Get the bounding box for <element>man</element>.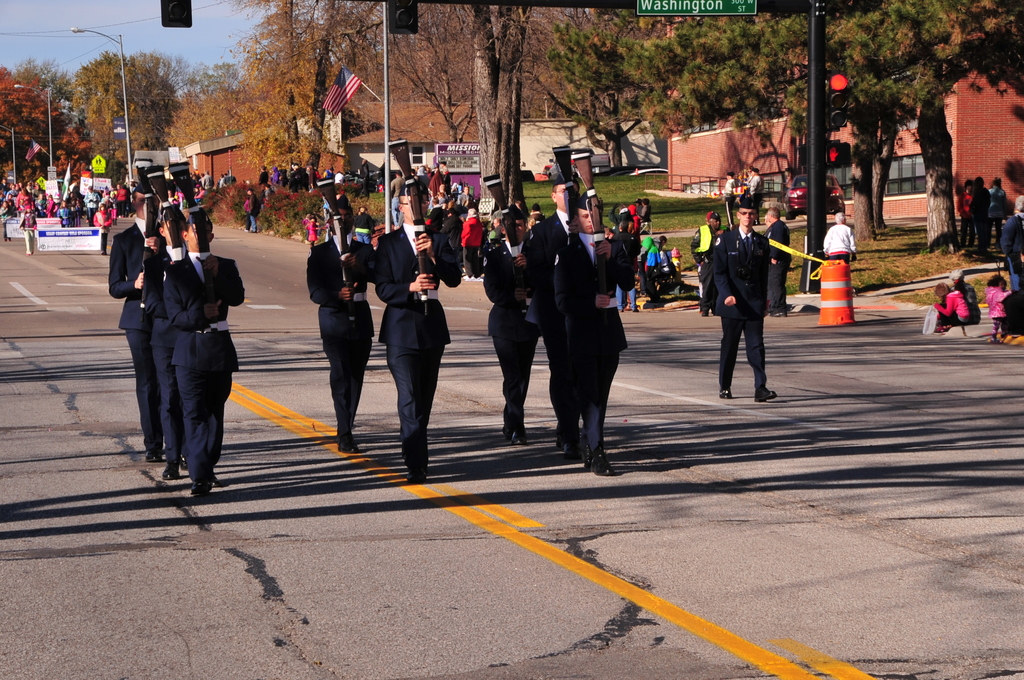
x1=481, y1=200, x2=551, y2=449.
